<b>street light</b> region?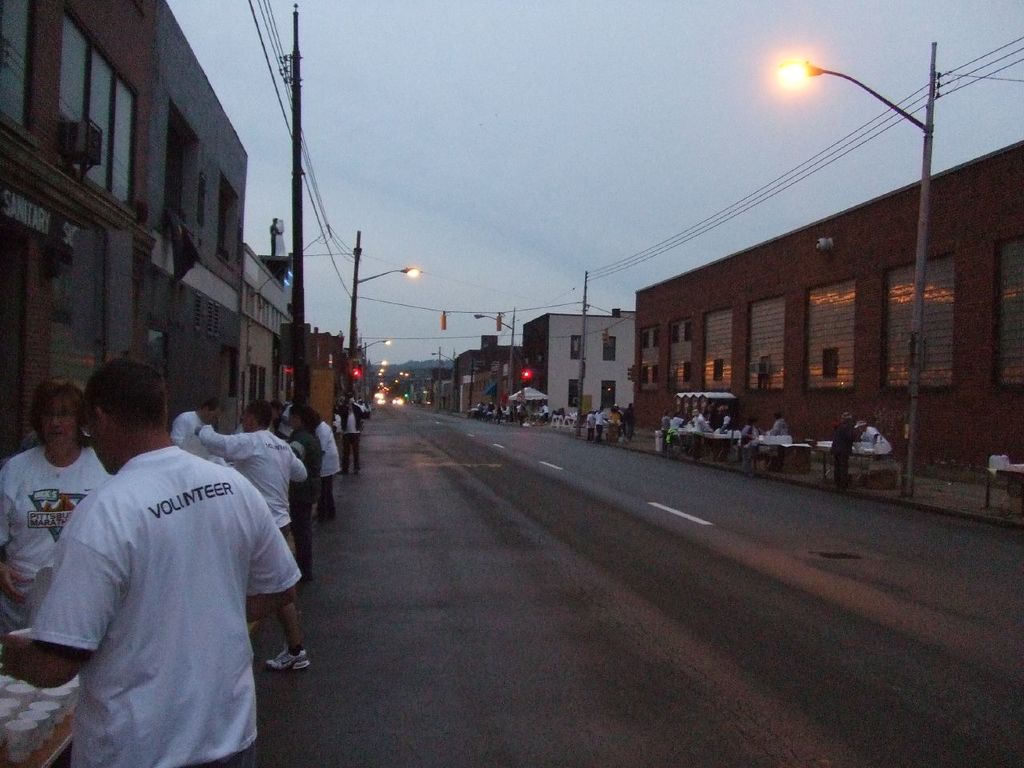
Rect(358, 337, 394, 353)
